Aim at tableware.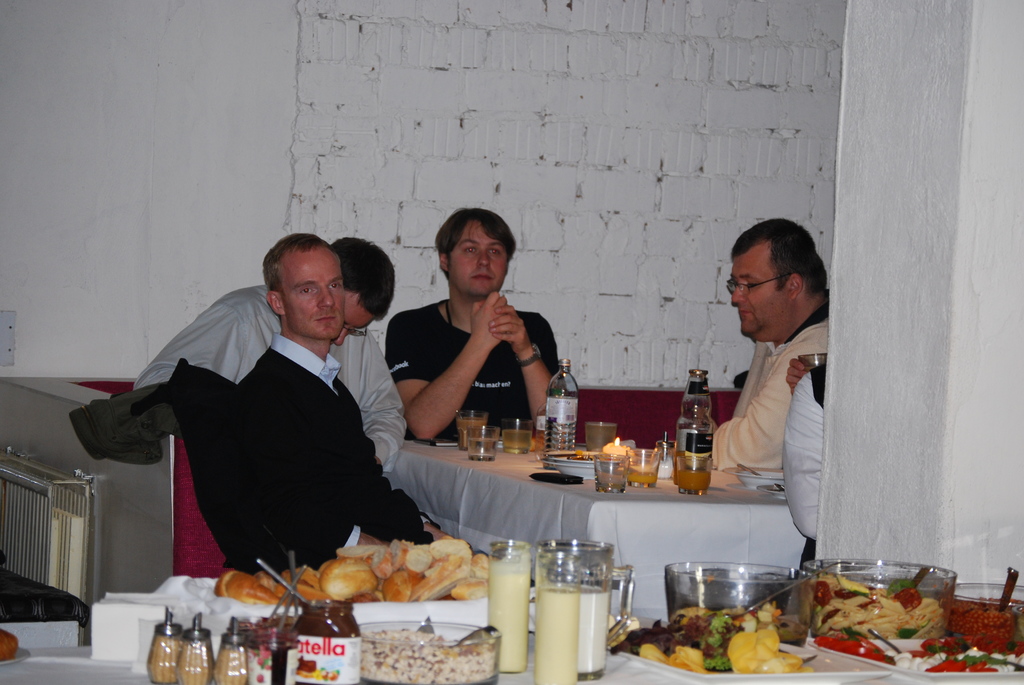
Aimed at select_region(596, 452, 632, 495).
